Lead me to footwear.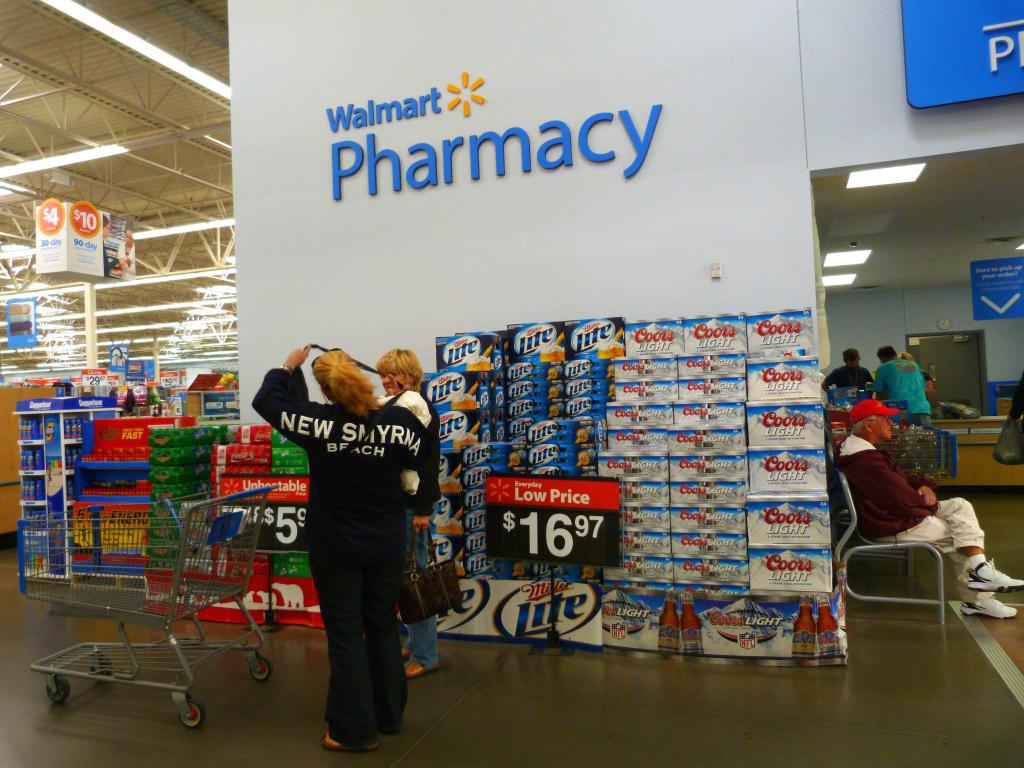
Lead to 365,742,380,752.
